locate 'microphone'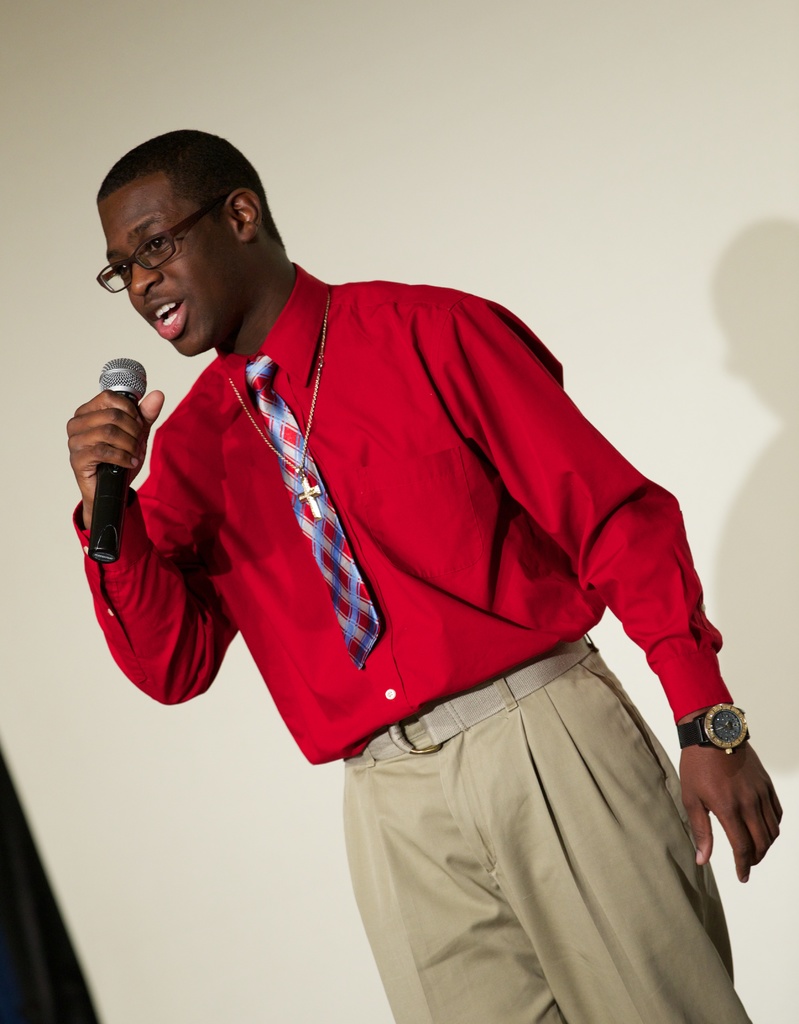
88 355 151 567
